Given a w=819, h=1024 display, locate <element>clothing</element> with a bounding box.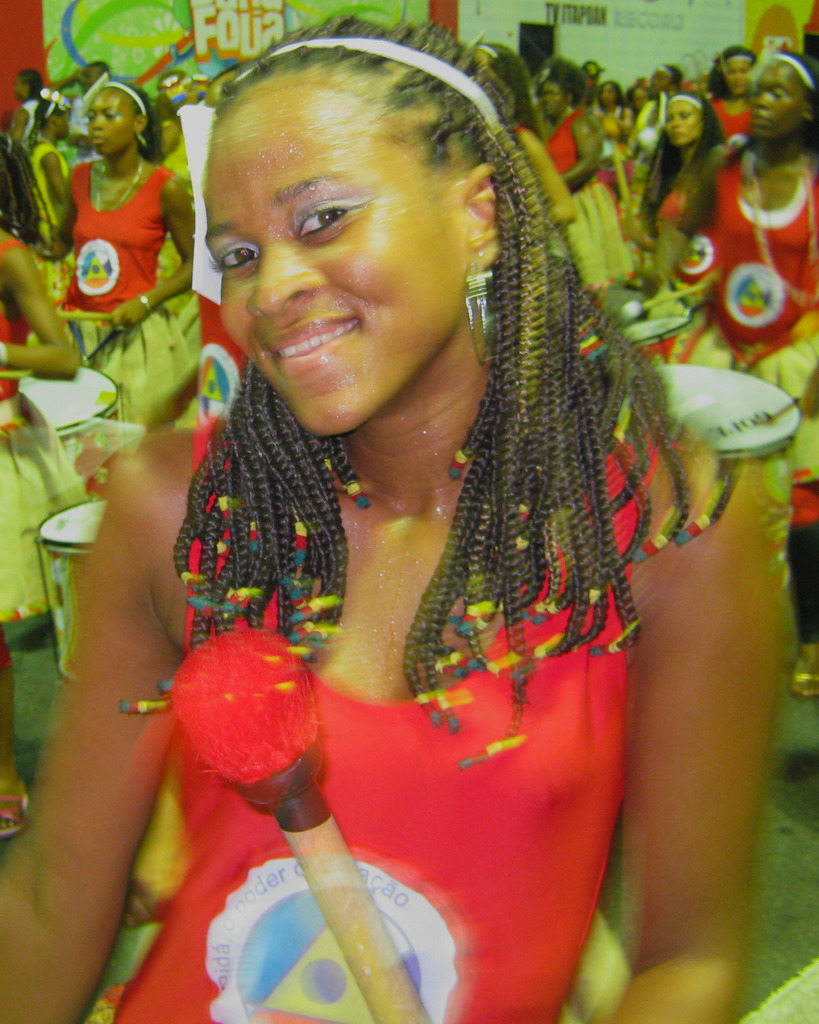
Located: (95, 295, 746, 1023).
